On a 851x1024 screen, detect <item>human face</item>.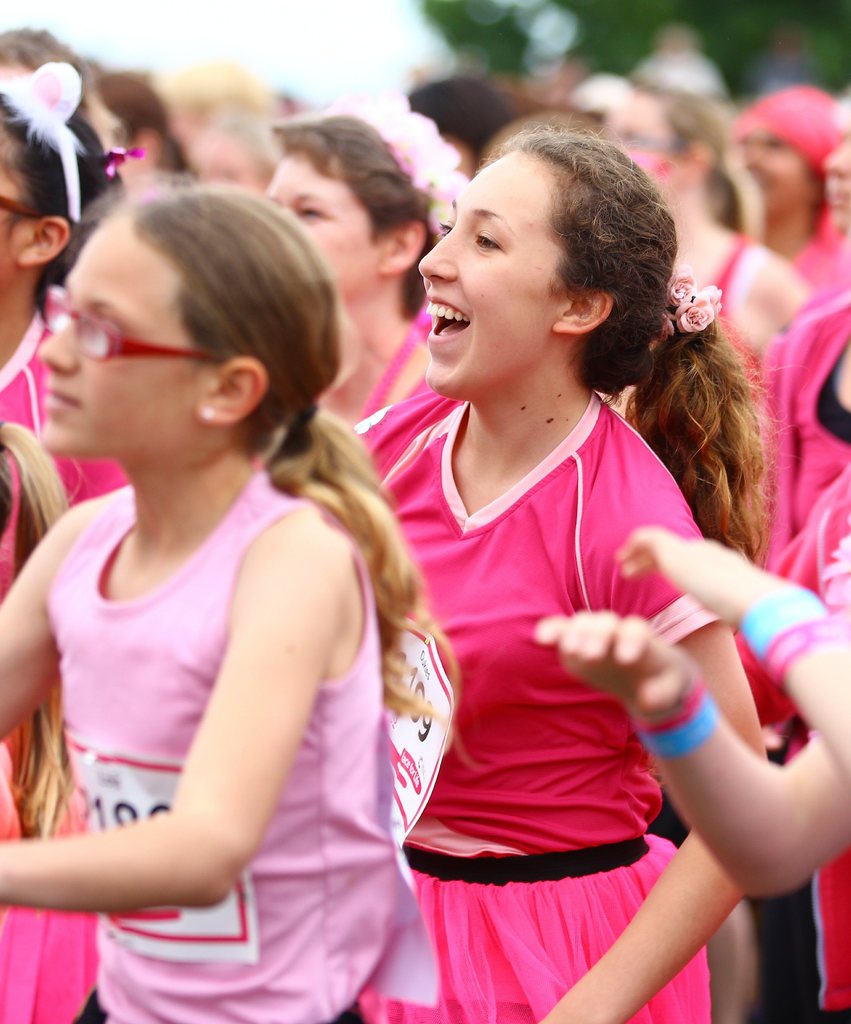
pyautogui.locateOnScreen(603, 92, 691, 216).
